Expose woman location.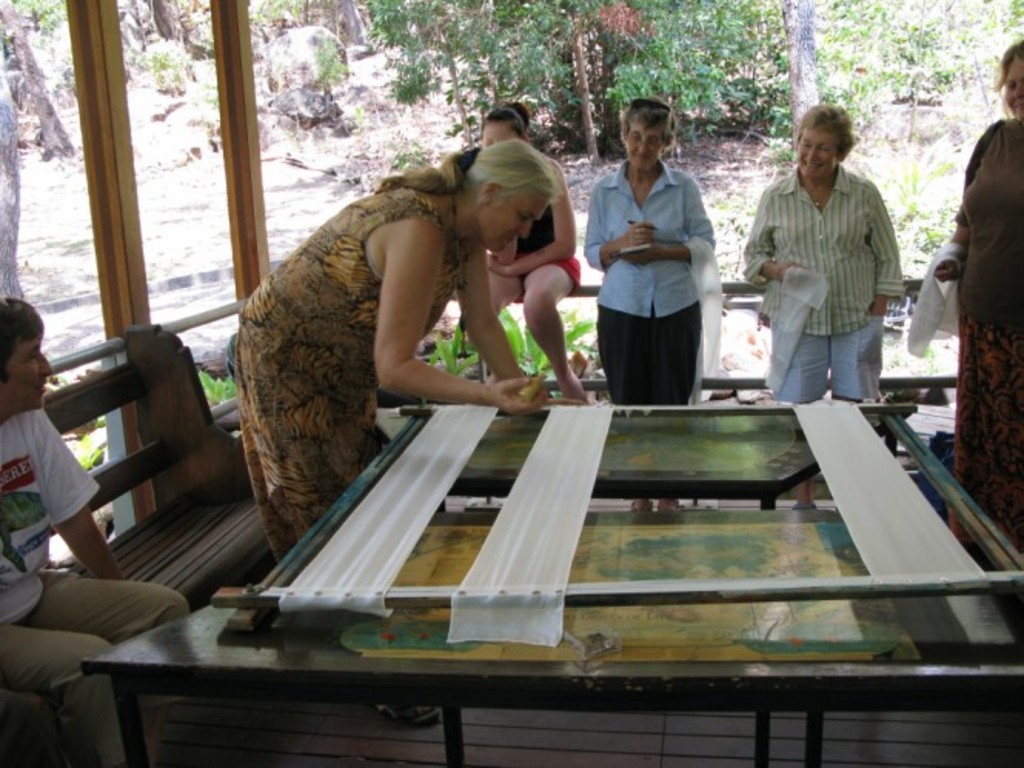
Exposed at [x1=468, y1=103, x2=602, y2=408].
